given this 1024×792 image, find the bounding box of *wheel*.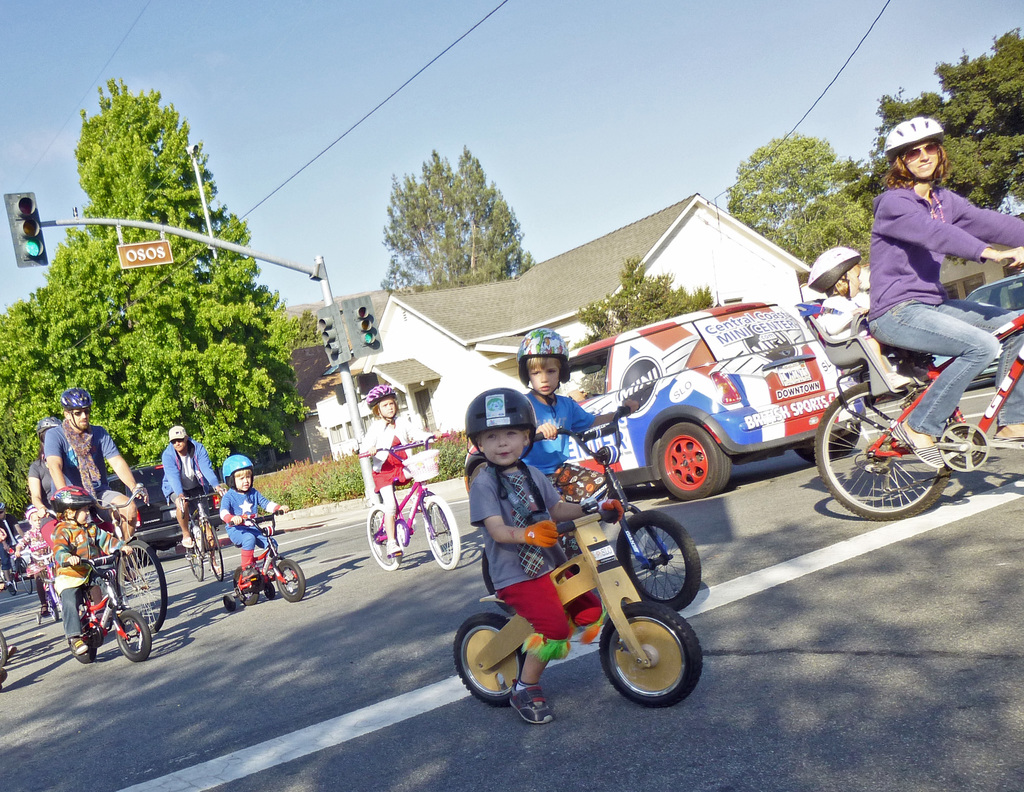
(left=15, top=558, right=33, bottom=596).
